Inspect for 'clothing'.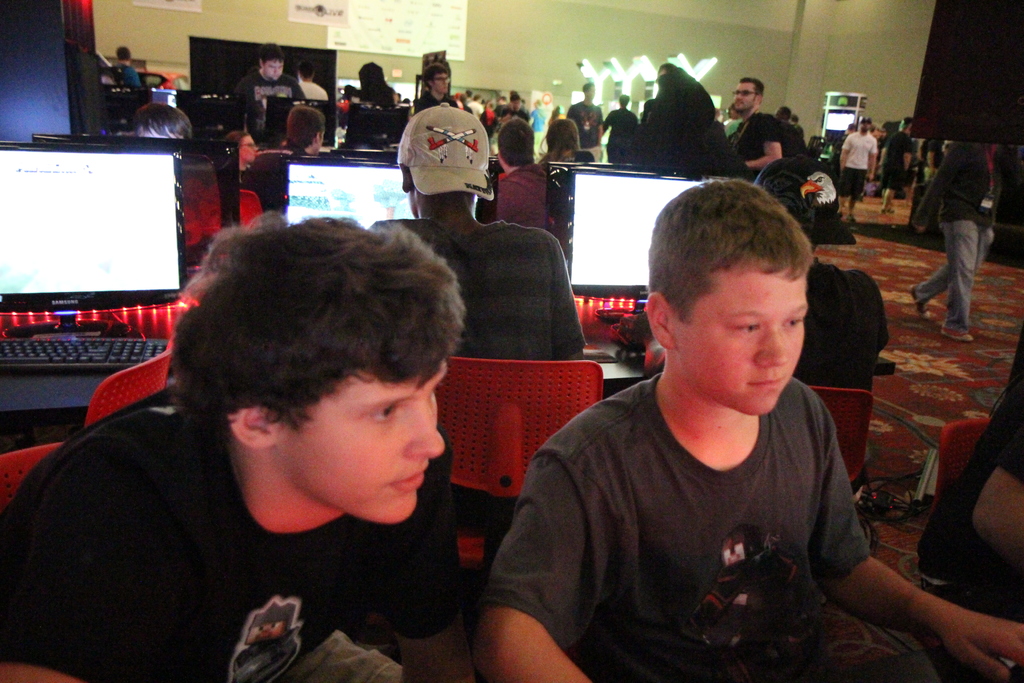
Inspection: crop(795, 122, 805, 144).
